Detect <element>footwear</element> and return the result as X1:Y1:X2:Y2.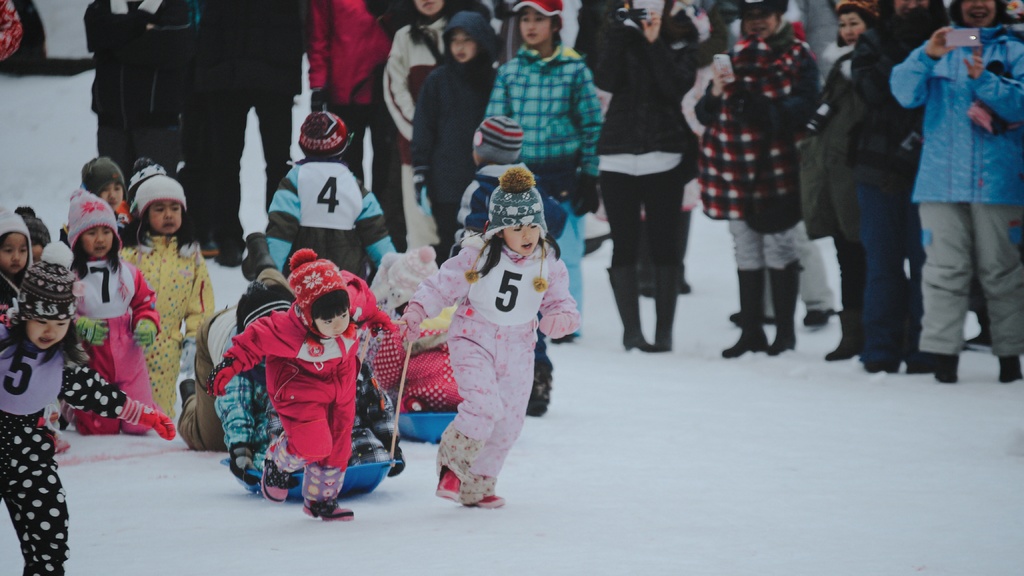
634:217:668:306.
